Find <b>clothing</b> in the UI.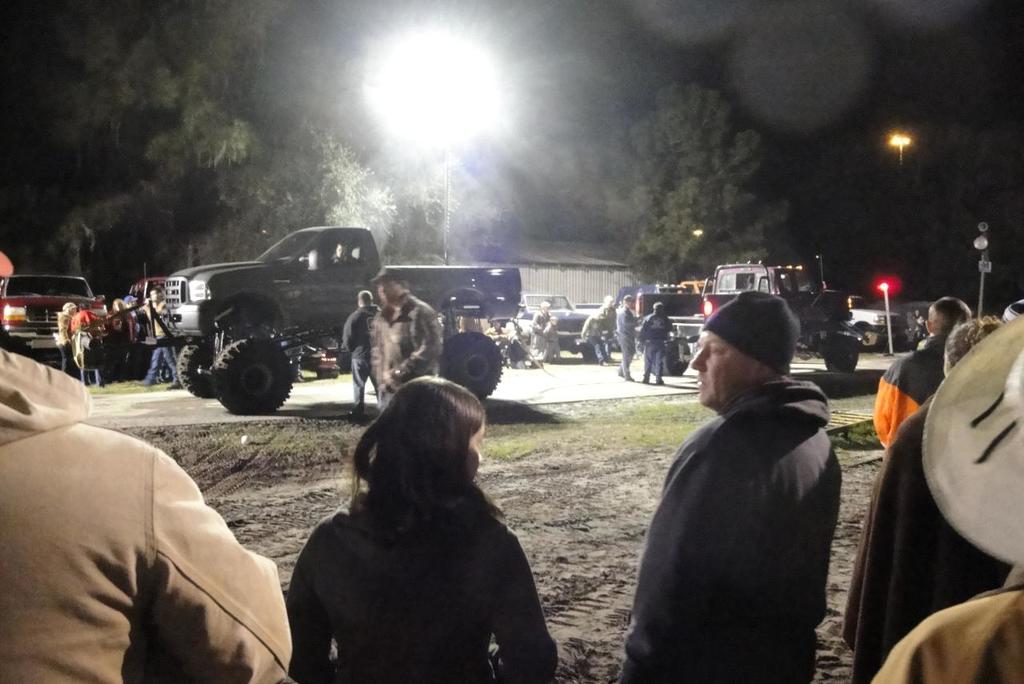
UI element at 635:315:674:374.
